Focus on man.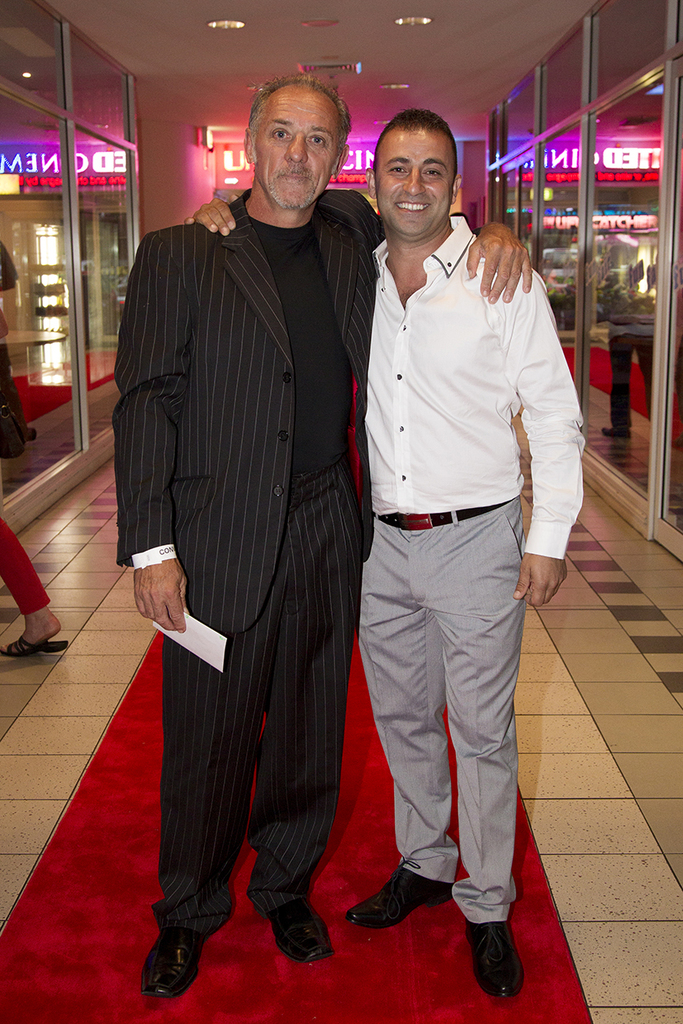
Focused at {"x1": 111, "y1": 74, "x2": 534, "y2": 1007}.
